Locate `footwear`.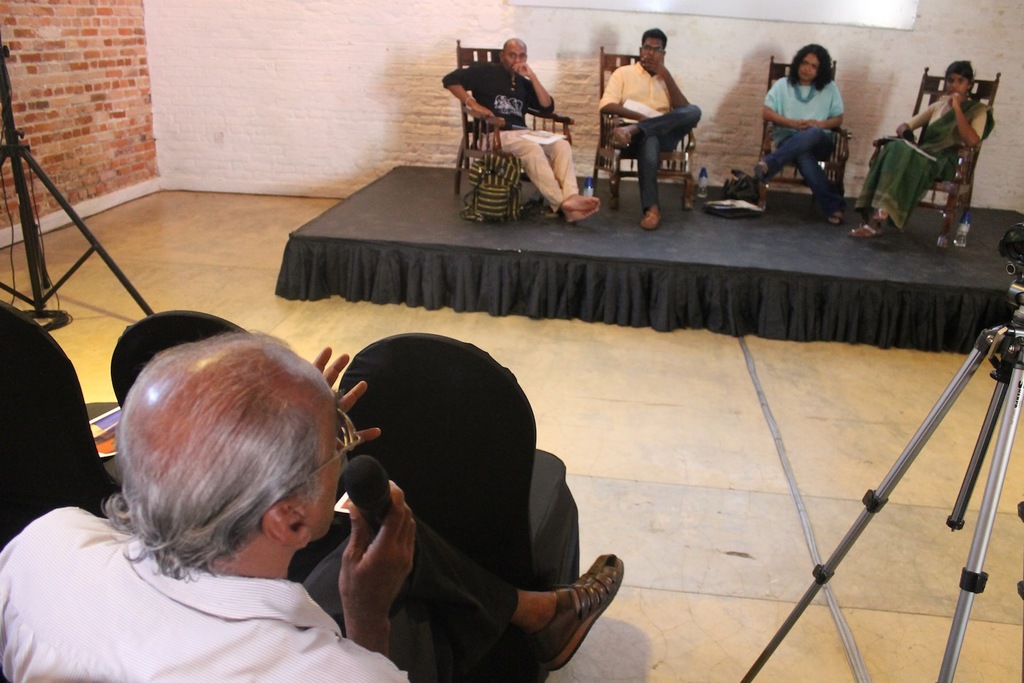
Bounding box: select_region(639, 206, 658, 235).
